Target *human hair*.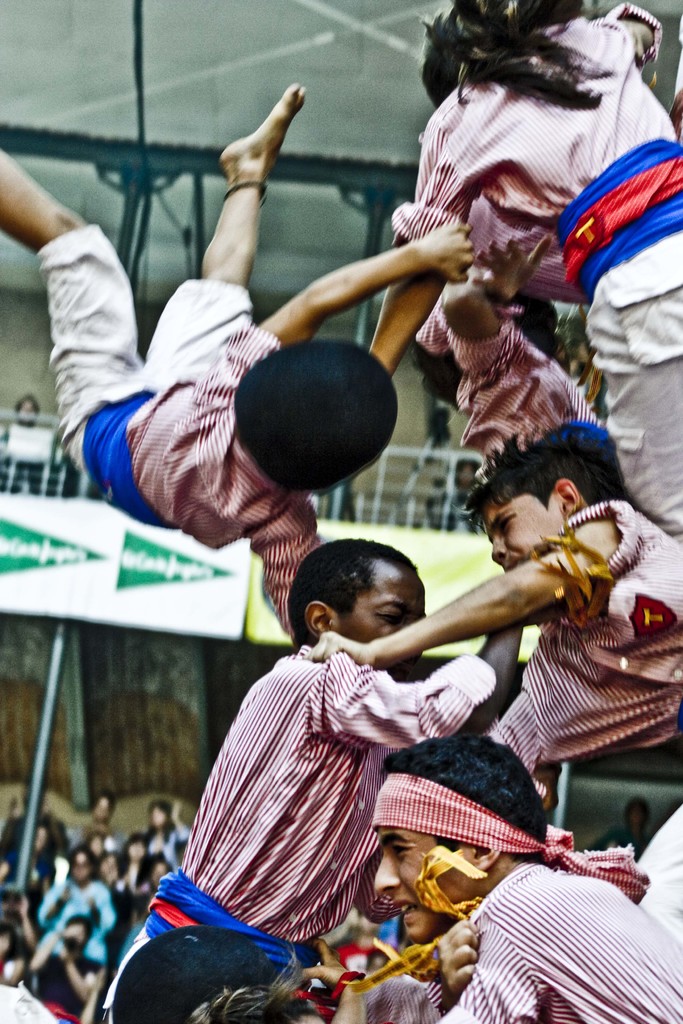
Target region: box(287, 538, 422, 652).
